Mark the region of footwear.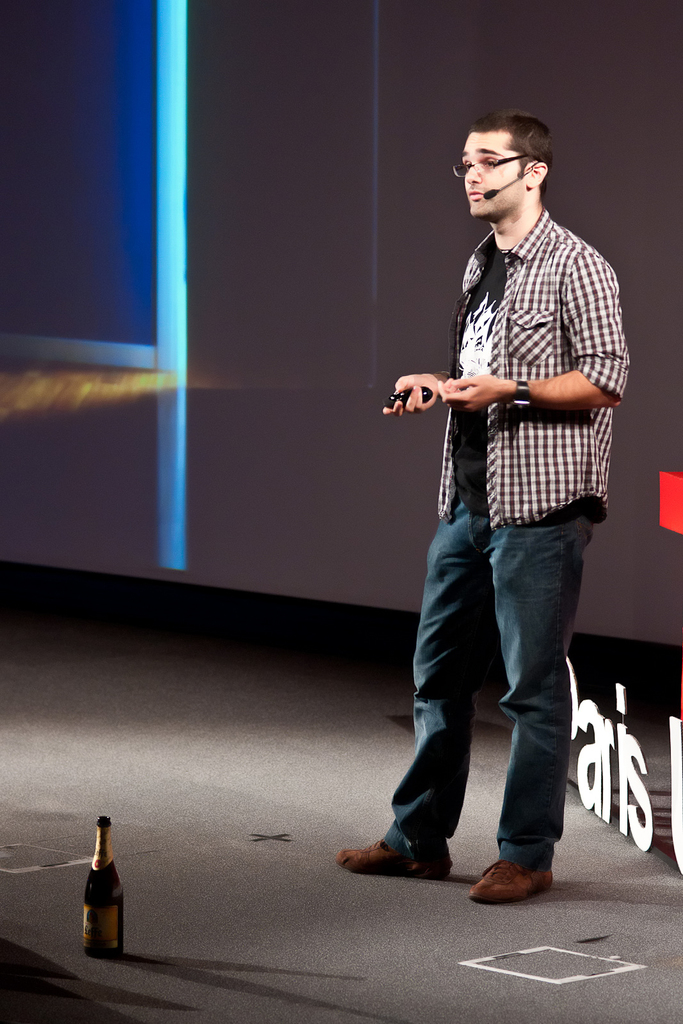
Region: detection(465, 858, 552, 908).
